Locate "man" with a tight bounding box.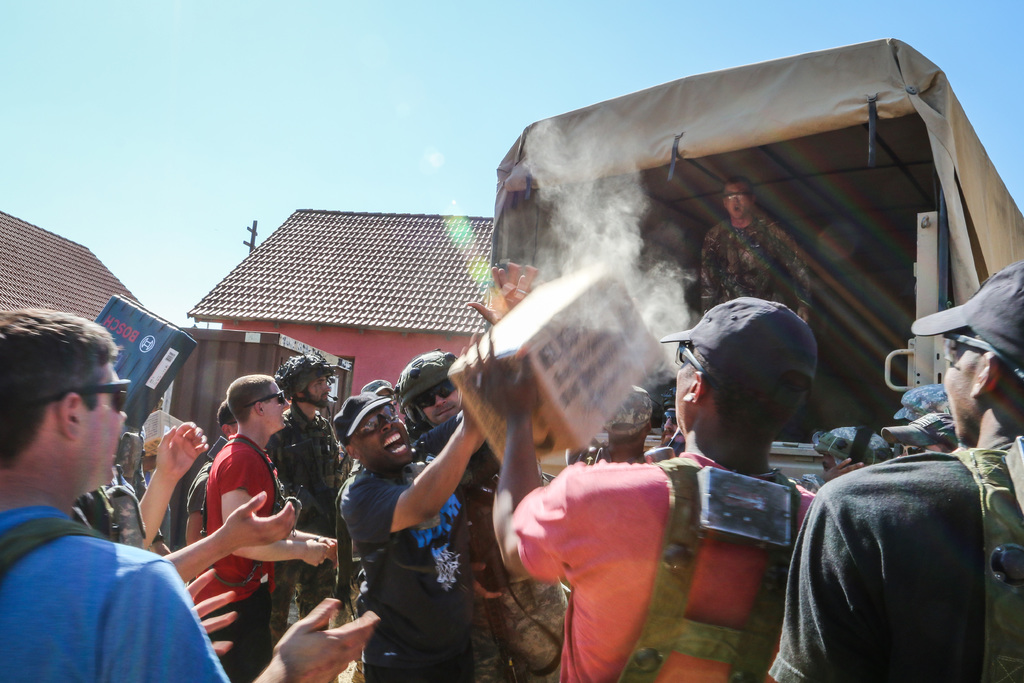
(x1=335, y1=362, x2=445, y2=682).
